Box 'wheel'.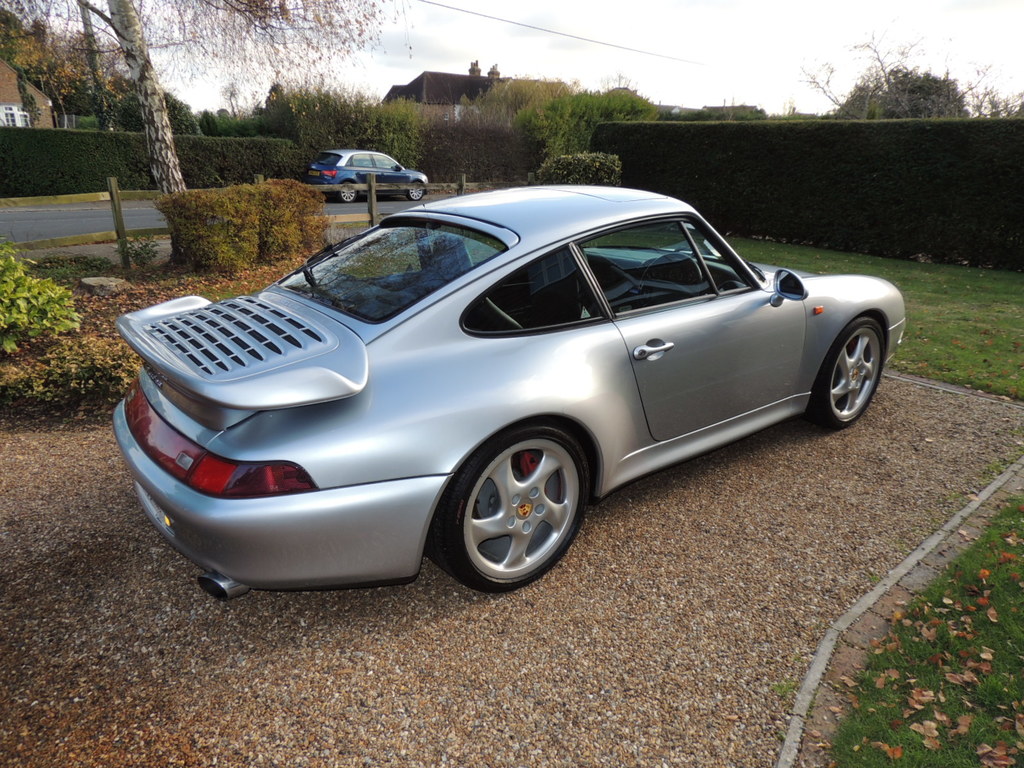
{"left": 340, "top": 186, "right": 355, "bottom": 201}.
